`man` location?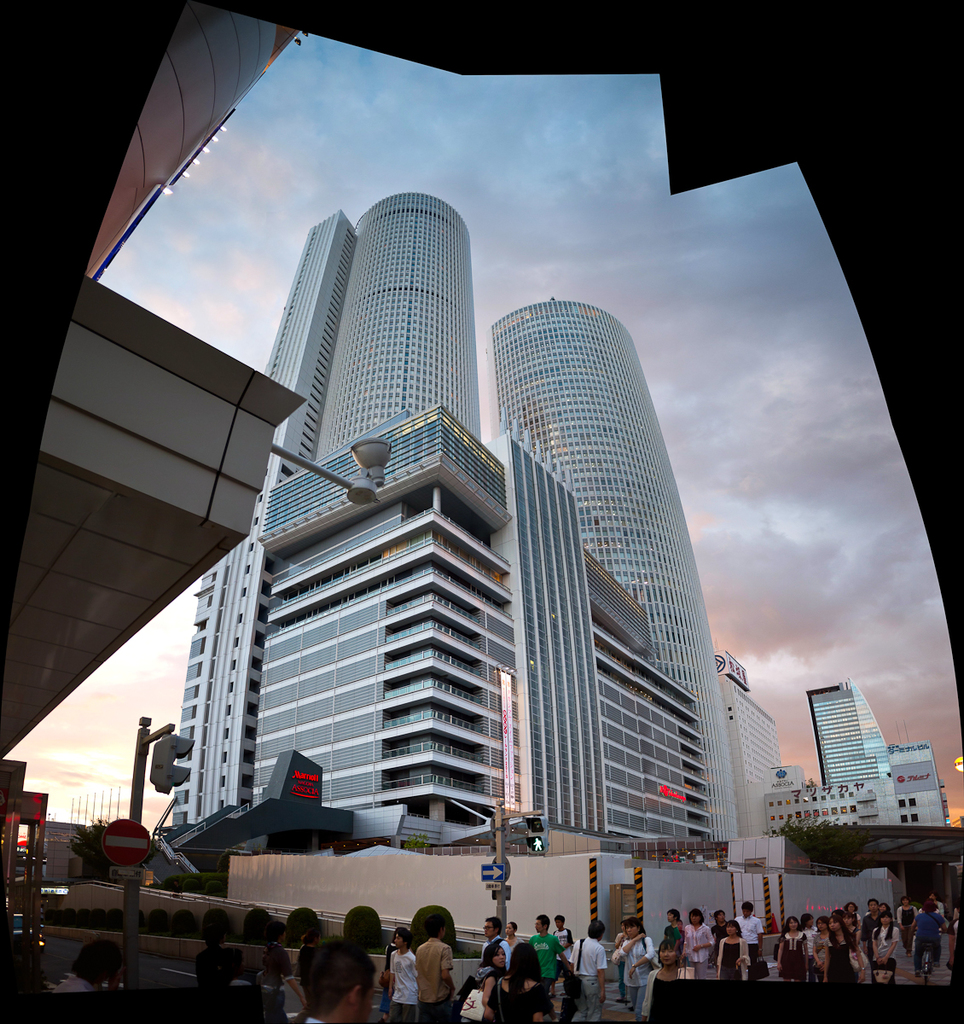
left=735, top=900, right=767, bottom=985
